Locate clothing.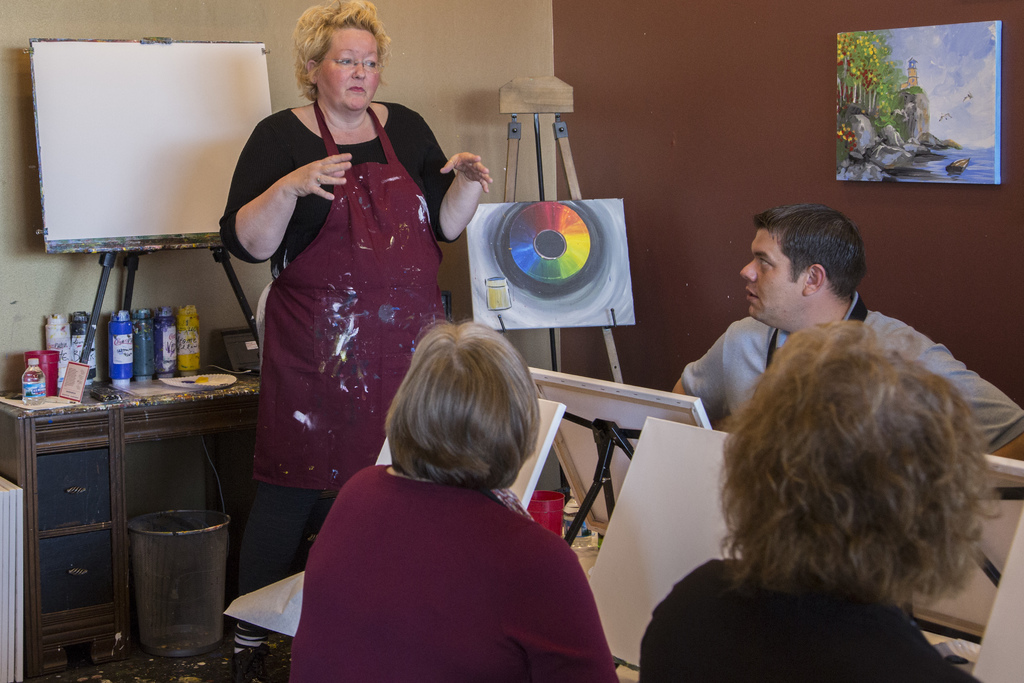
Bounding box: box(663, 286, 1023, 486).
